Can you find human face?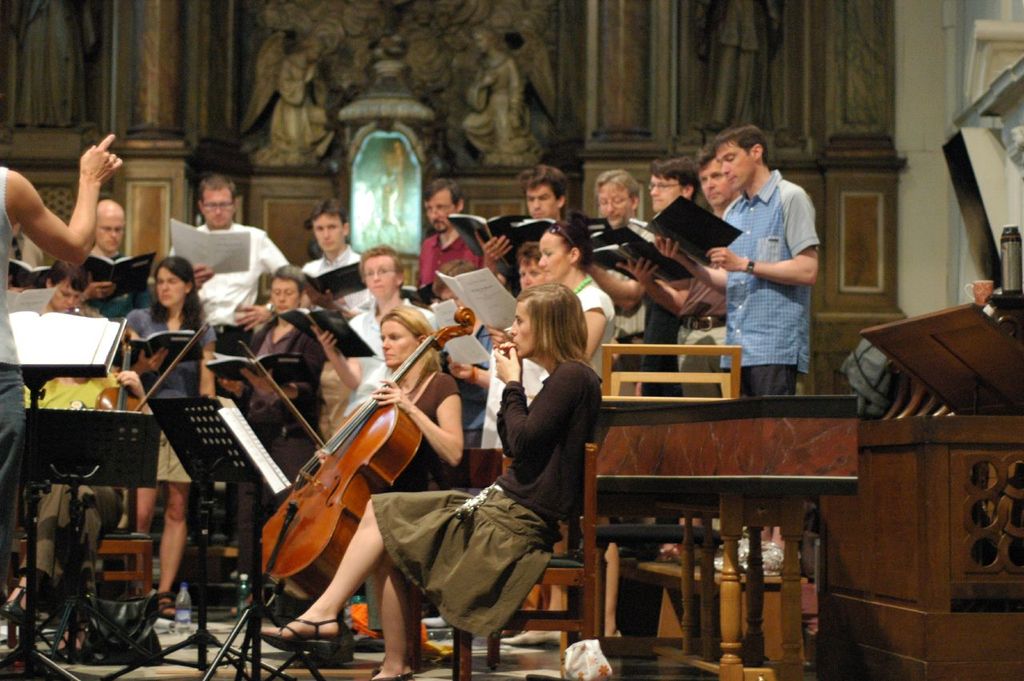
Yes, bounding box: (x1=506, y1=302, x2=536, y2=357).
